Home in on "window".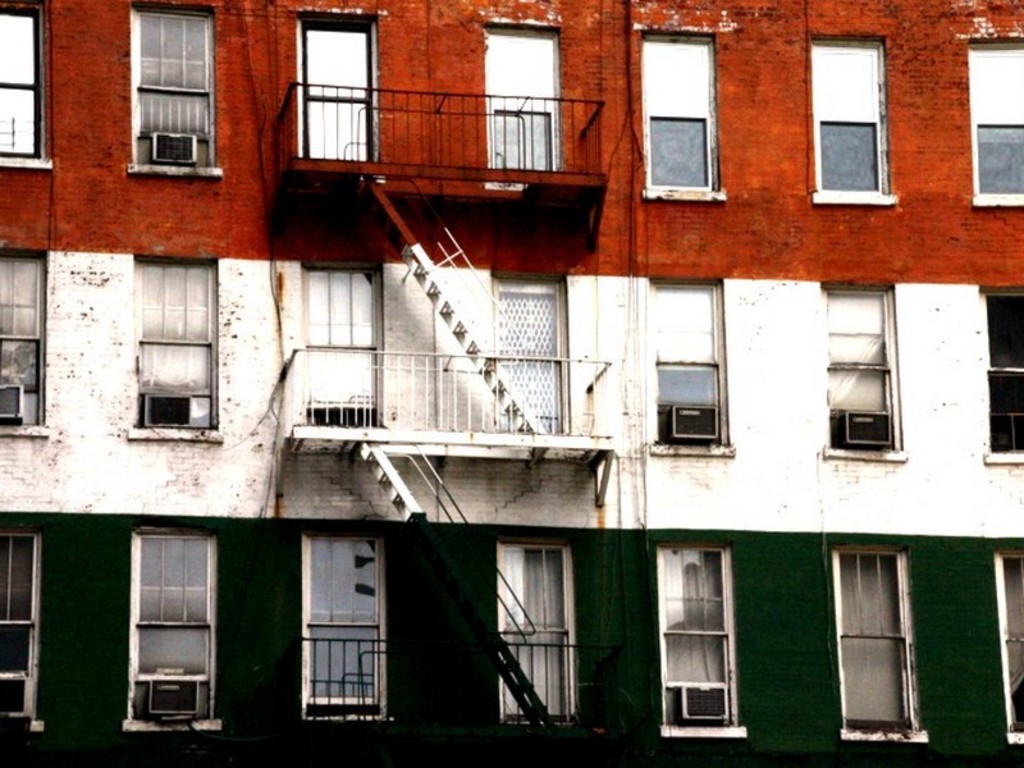
Homed in at [0, 246, 54, 434].
